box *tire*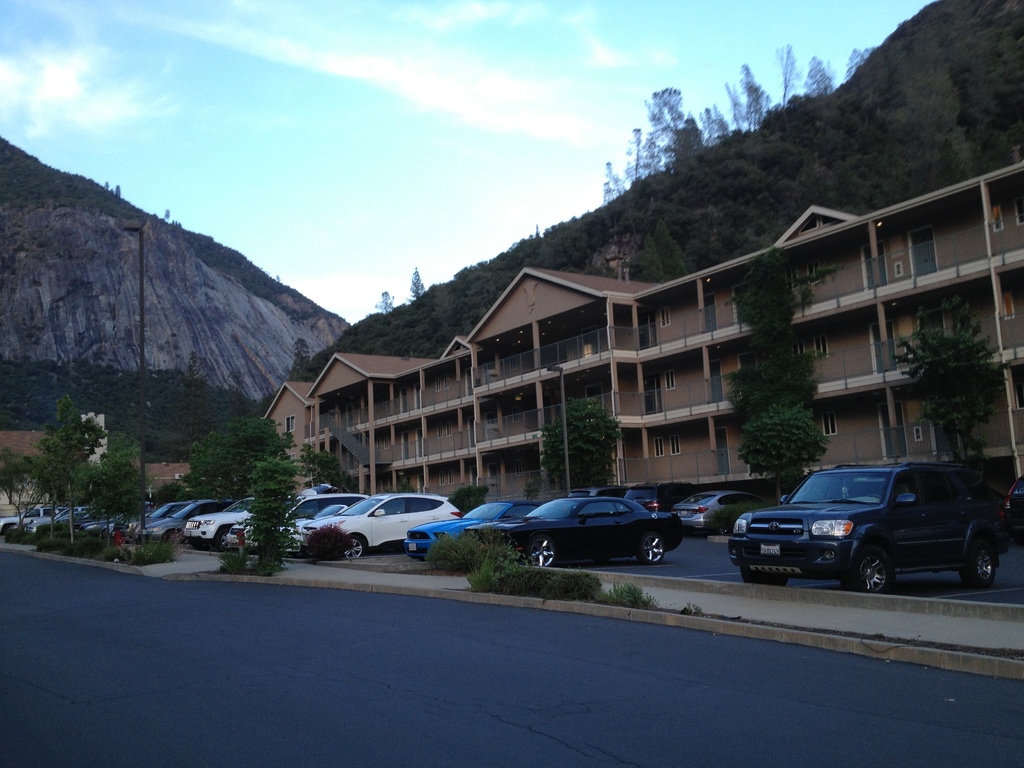
345,537,366,558
